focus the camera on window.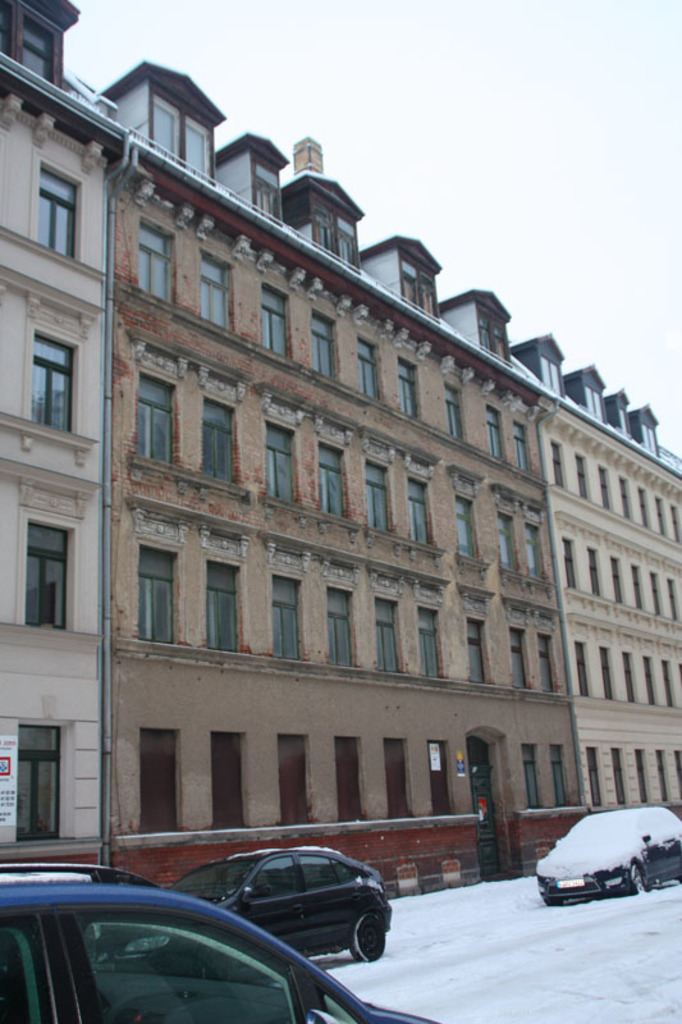
Focus region: 312 314 339 379.
